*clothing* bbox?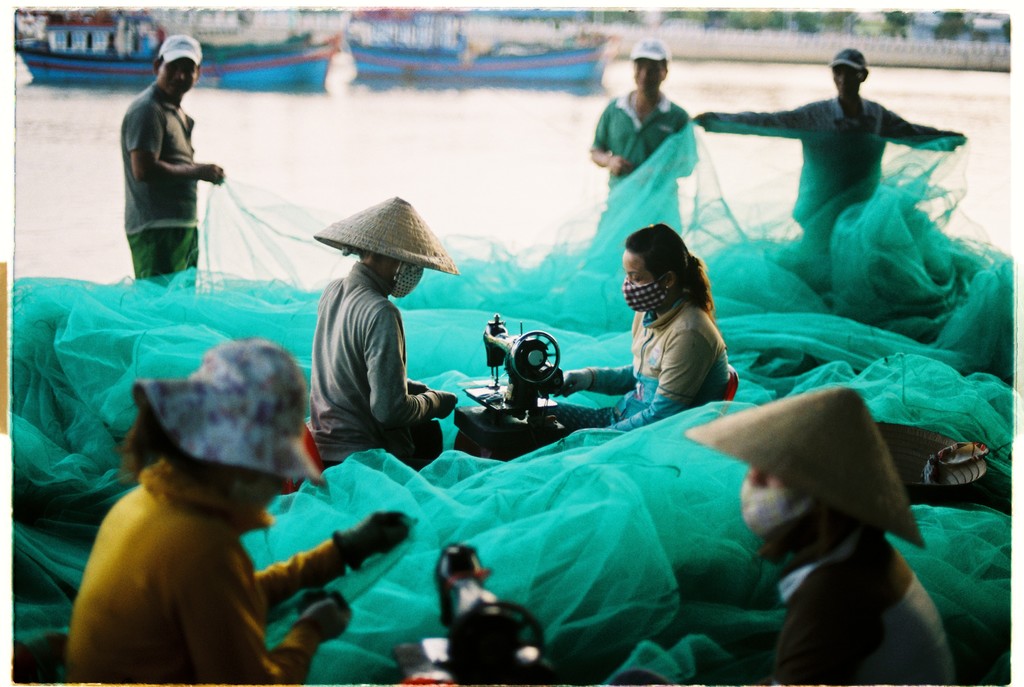
47, 444, 358, 686
